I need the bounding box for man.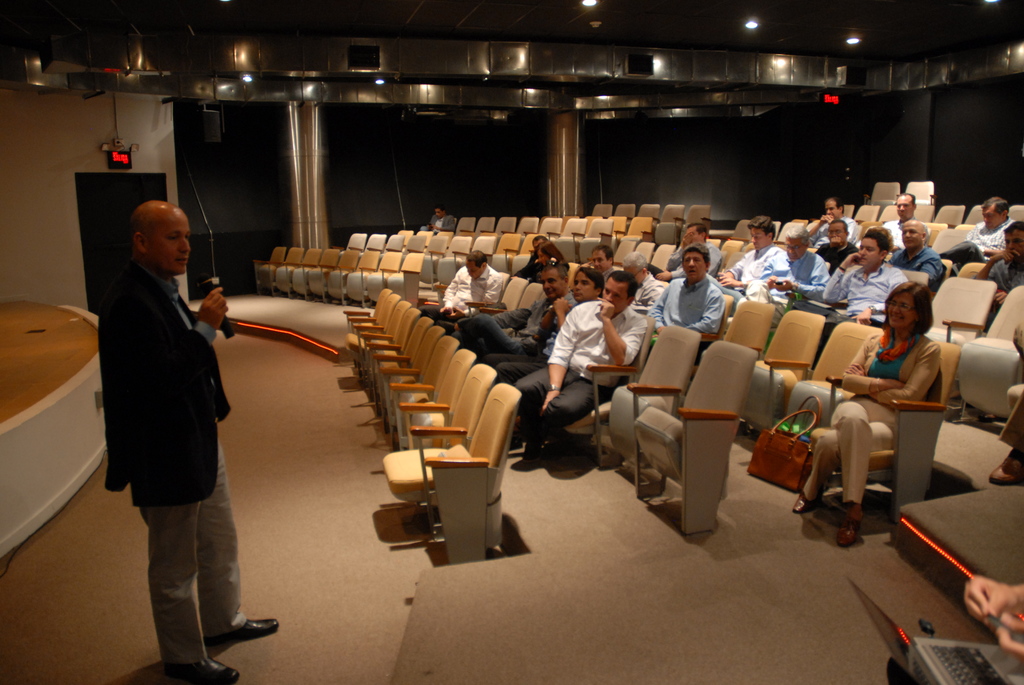
Here it is: x1=644 y1=245 x2=723 y2=360.
